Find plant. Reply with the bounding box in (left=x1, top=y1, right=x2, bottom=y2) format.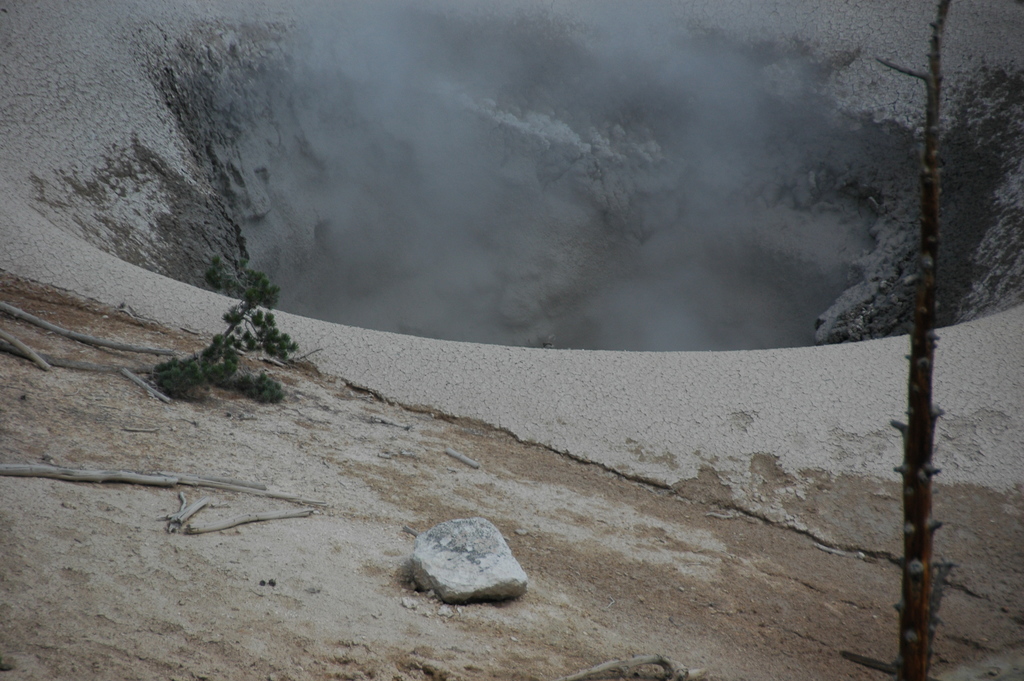
(left=141, top=247, right=298, bottom=418).
